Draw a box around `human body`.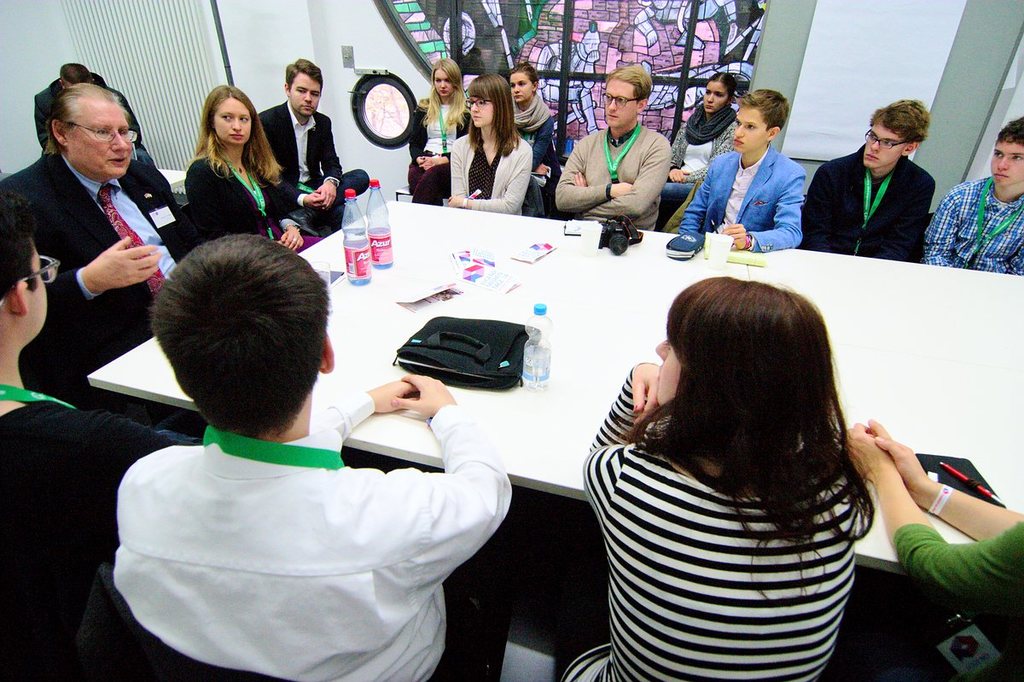
<bbox>925, 171, 1023, 275</bbox>.
